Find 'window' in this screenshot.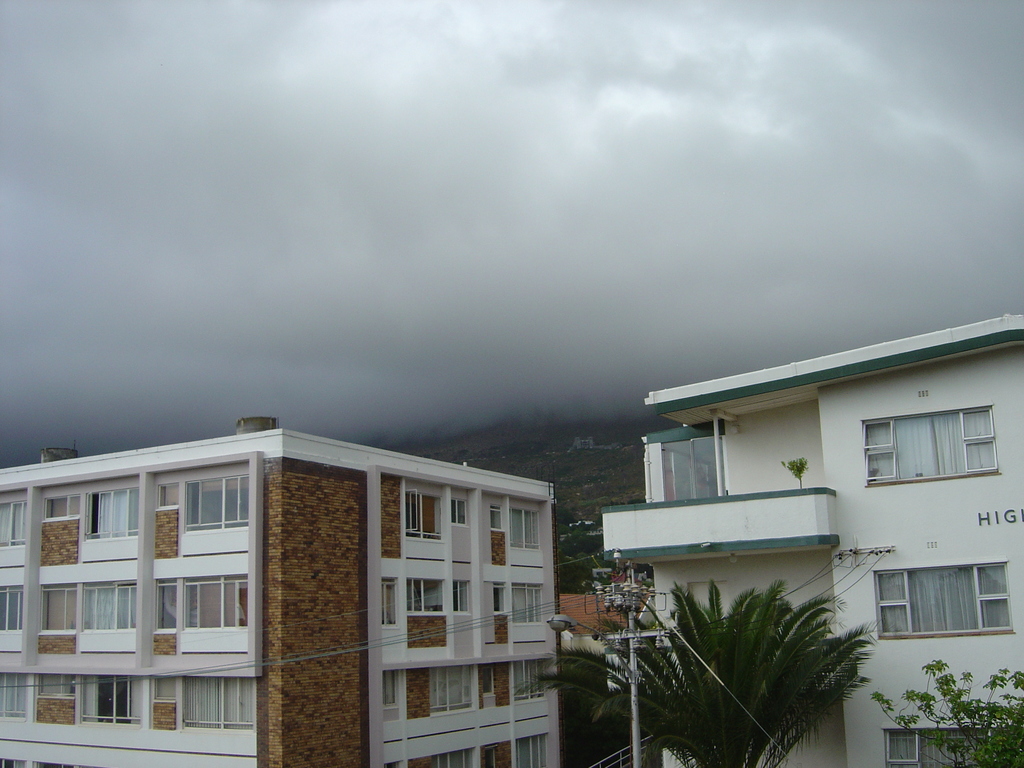
The bounding box for 'window' is [left=513, top=584, right=547, bottom=621].
